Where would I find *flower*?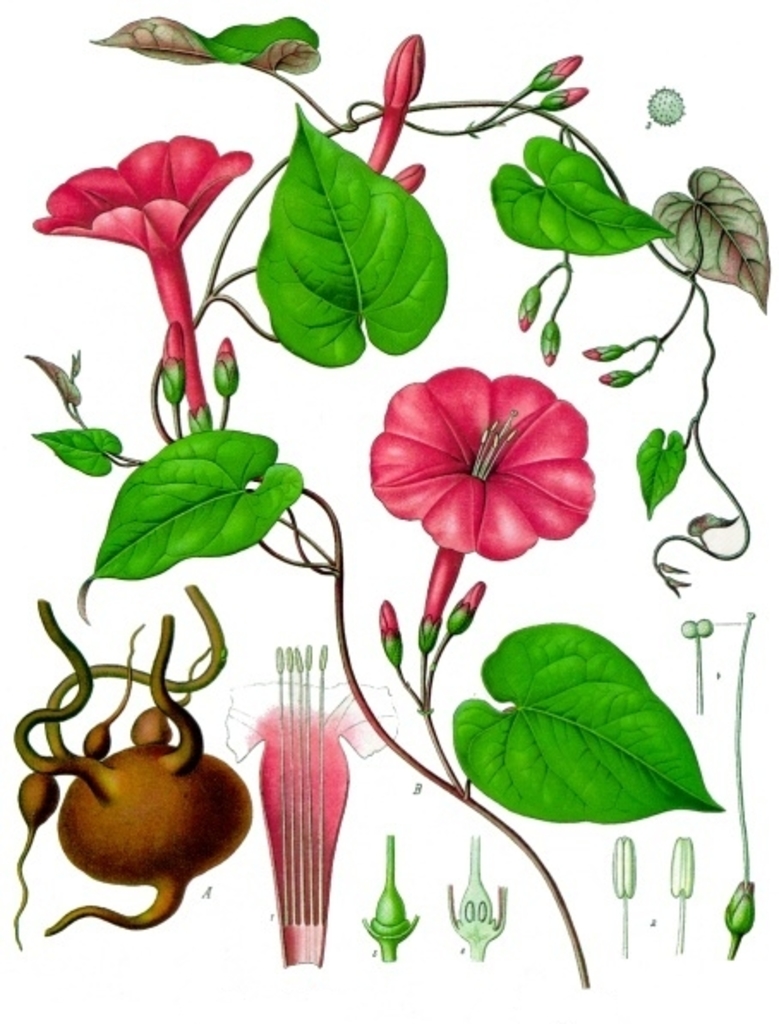
At locate(595, 367, 637, 388).
